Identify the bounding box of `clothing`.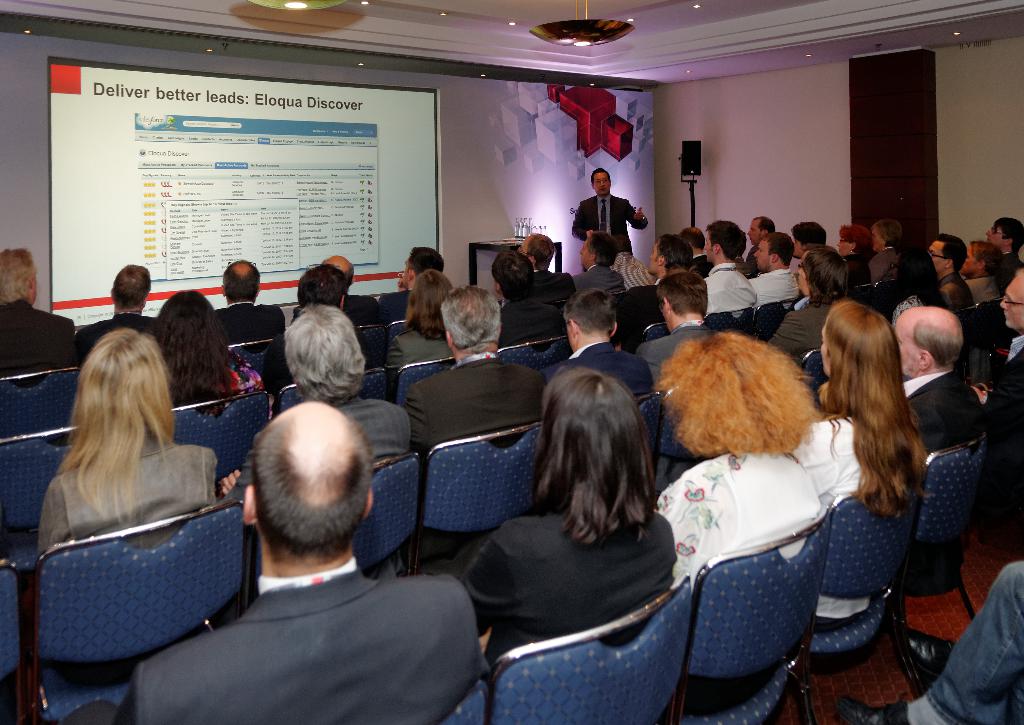
<box>220,302,266,344</box>.
